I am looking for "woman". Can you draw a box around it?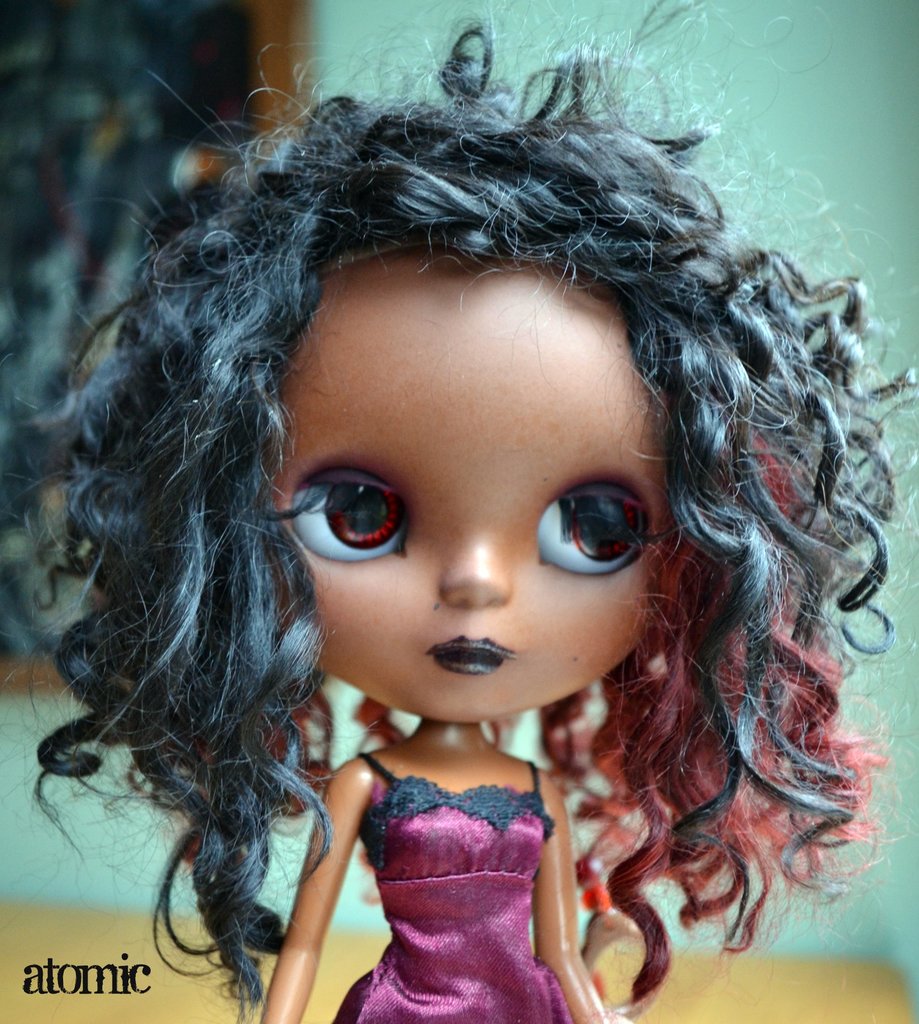
Sure, the bounding box is region(4, 0, 918, 1023).
